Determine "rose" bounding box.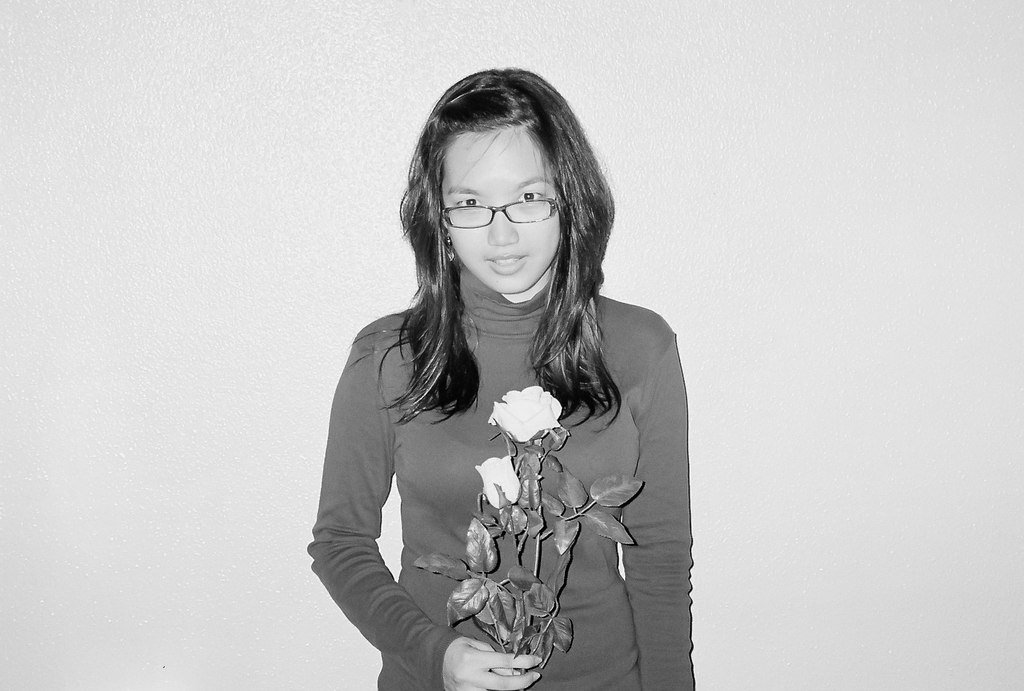
Determined: 473/456/522/512.
